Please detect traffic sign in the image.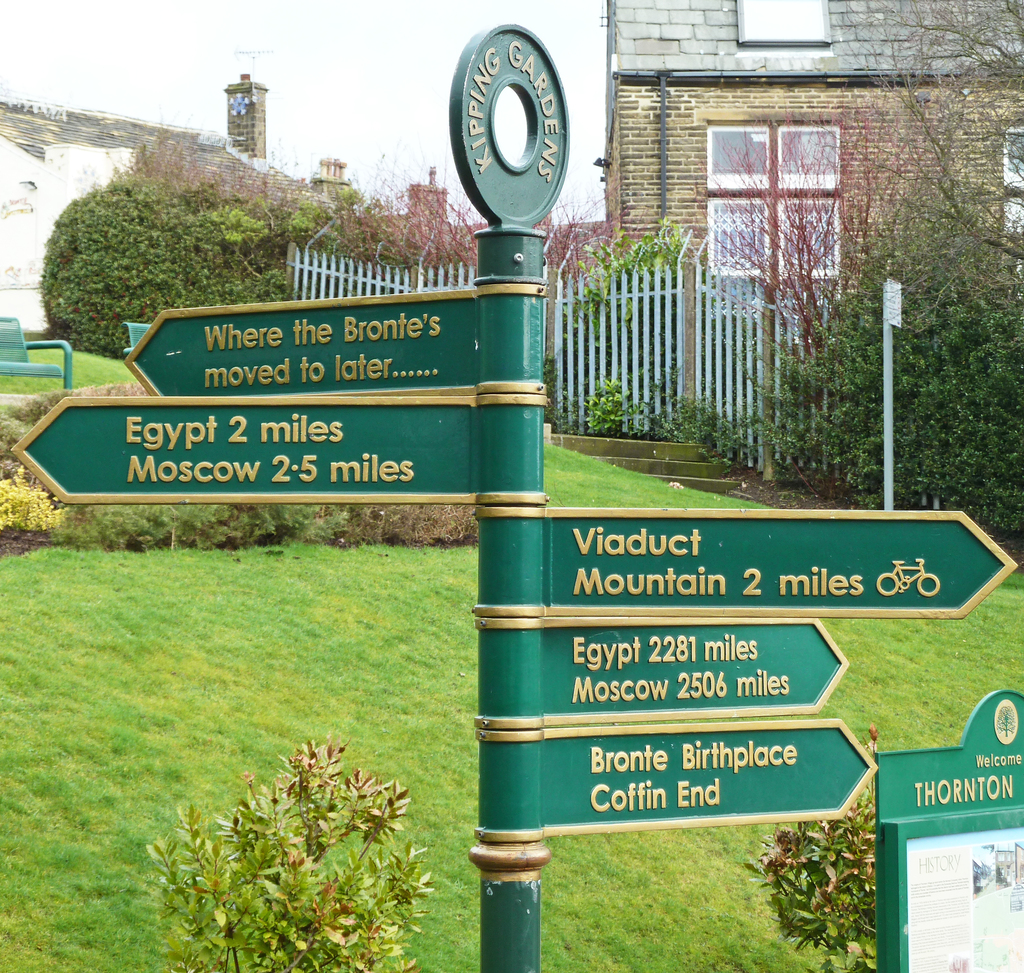
rect(550, 618, 850, 711).
